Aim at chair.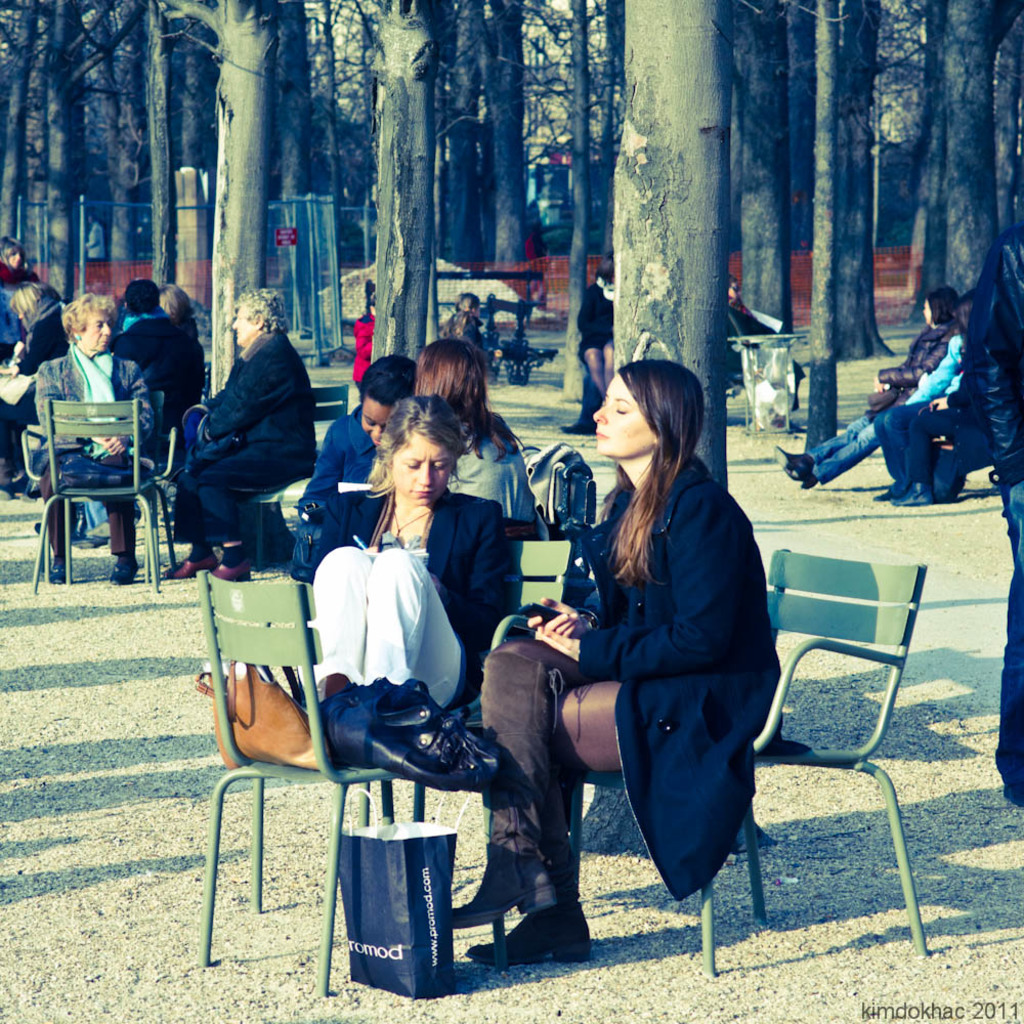
Aimed at bbox=(255, 382, 351, 578).
